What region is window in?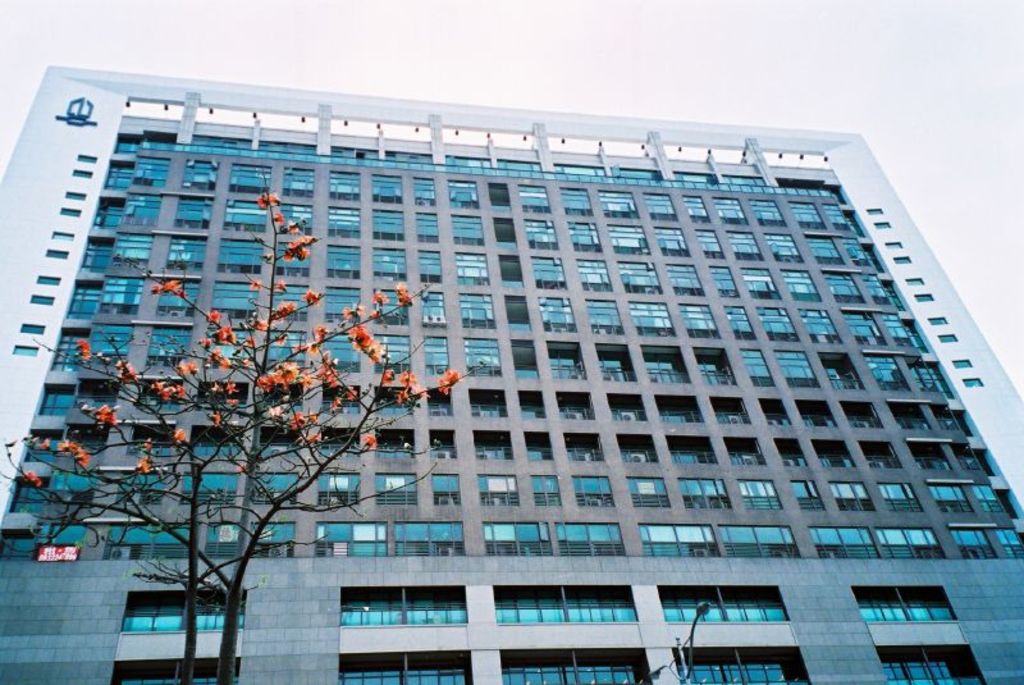
{"x1": 279, "y1": 201, "x2": 312, "y2": 233}.
